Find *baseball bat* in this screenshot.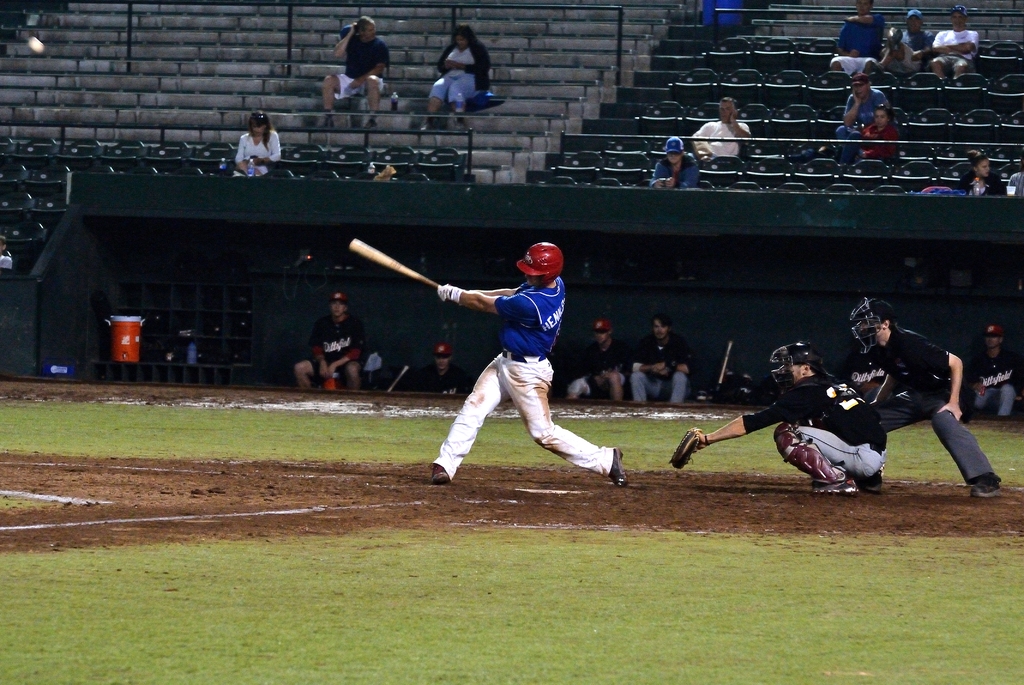
The bounding box for *baseball bat* is {"left": 350, "top": 239, "right": 443, "bottom": 290}.
